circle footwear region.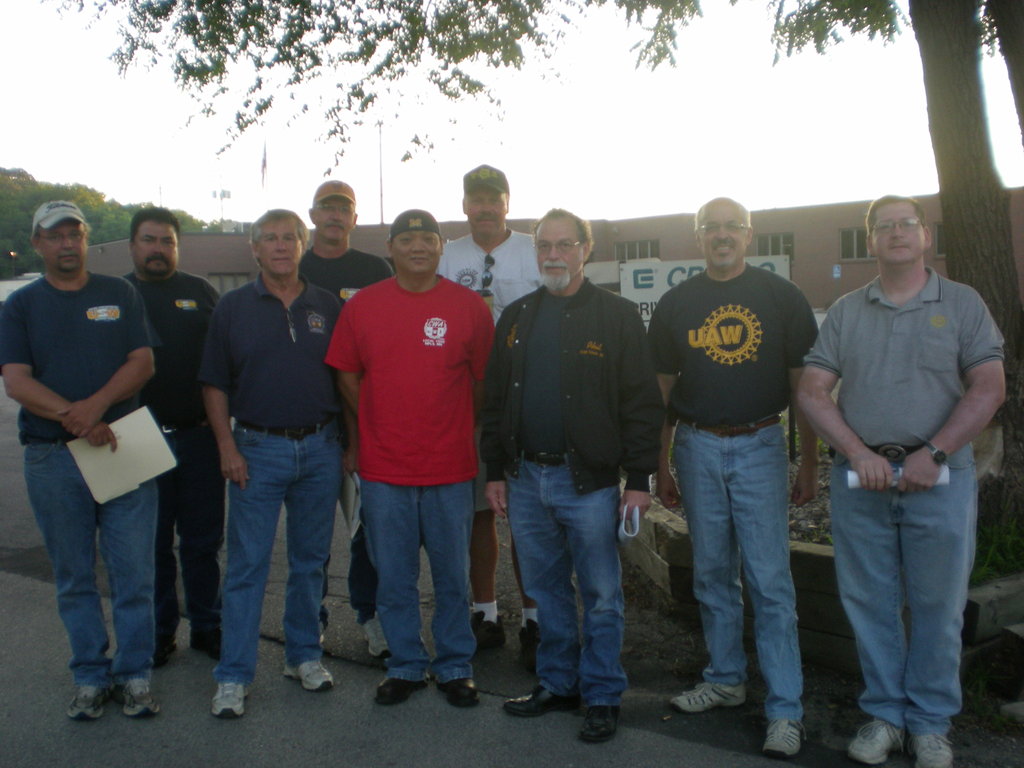
Region: bbox=(191, 634, 220, 658).
